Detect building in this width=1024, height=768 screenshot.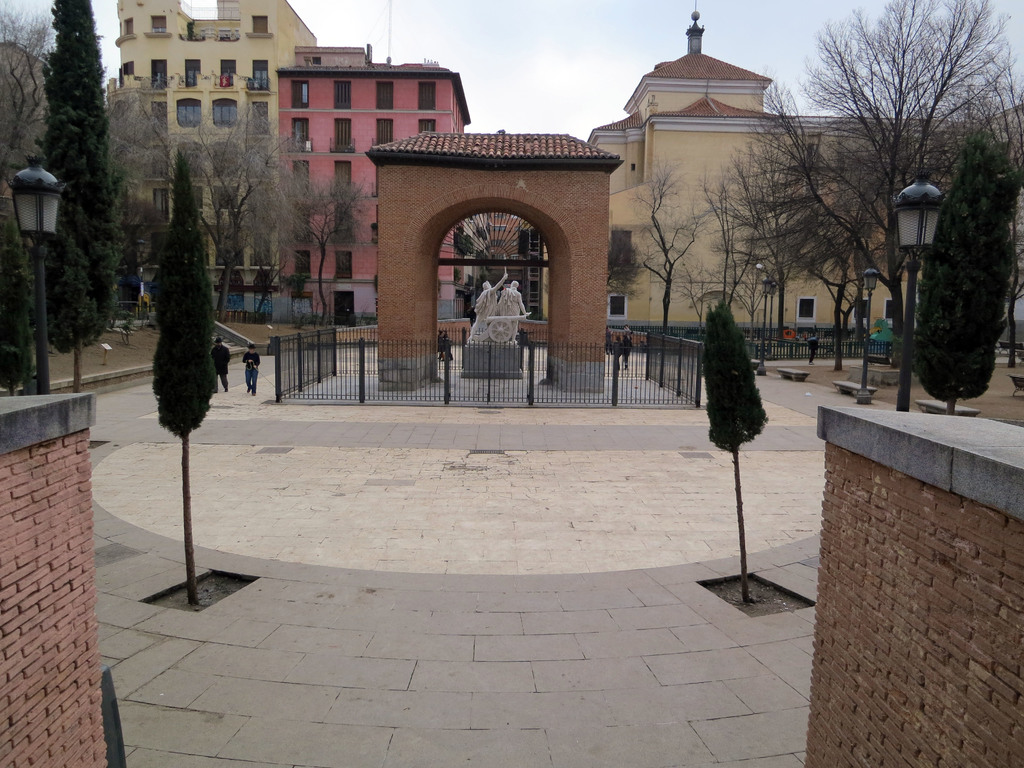
Detection: 112 0 317 310.
